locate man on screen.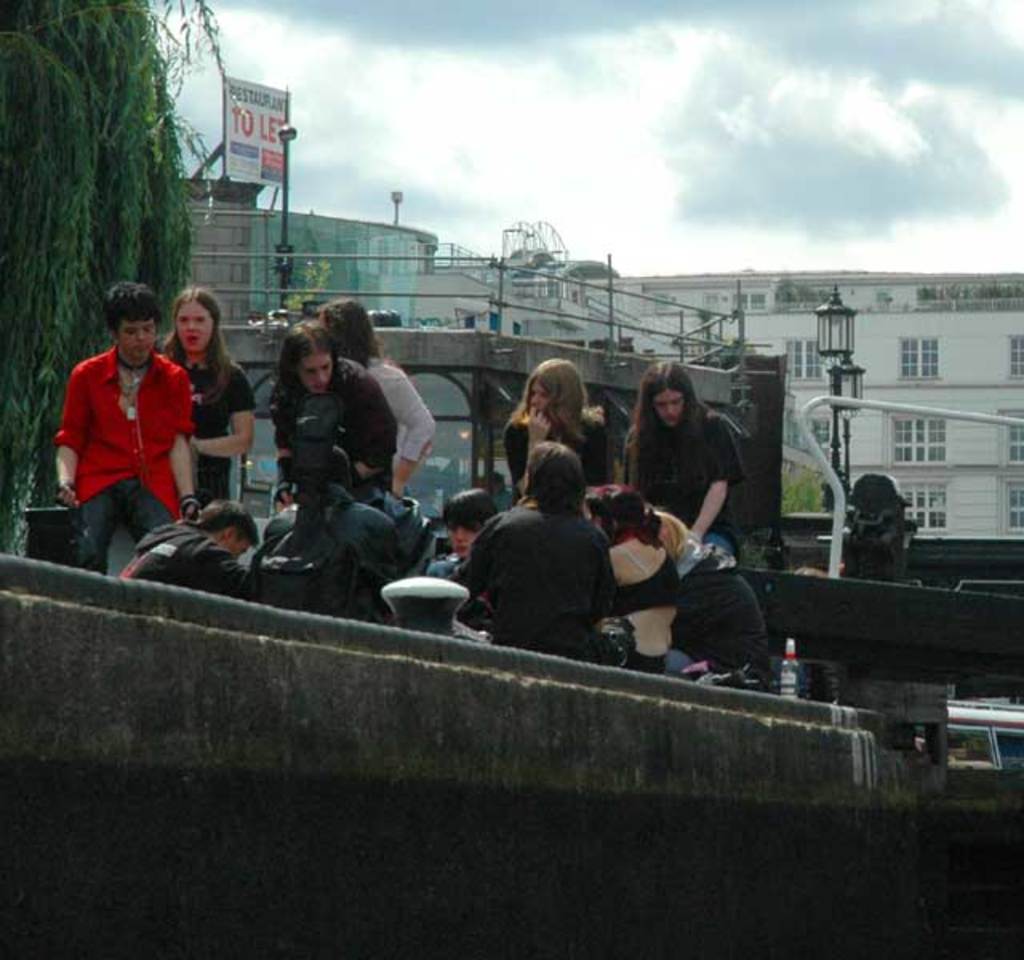
On screen at l=46, t=278, r=214, b=566.
